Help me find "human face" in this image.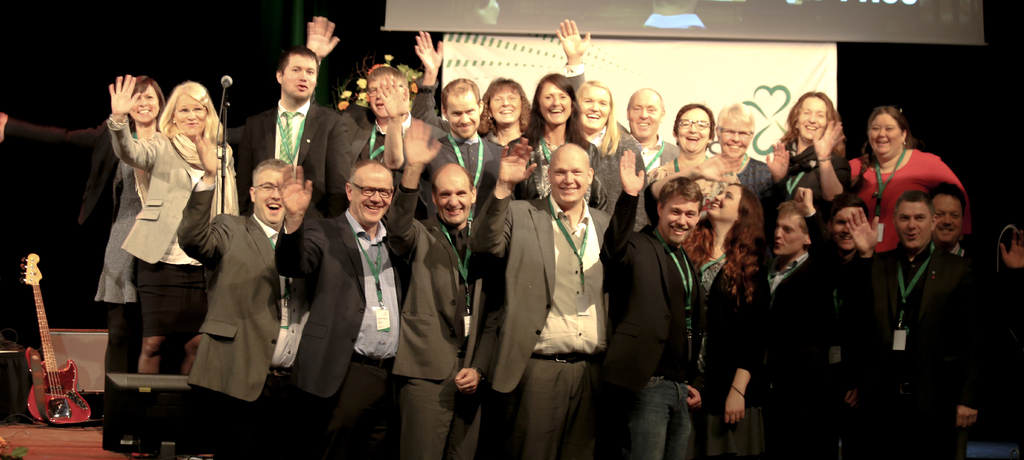
Found it: (x1=170, y1=94, x2=210, y2=135).
